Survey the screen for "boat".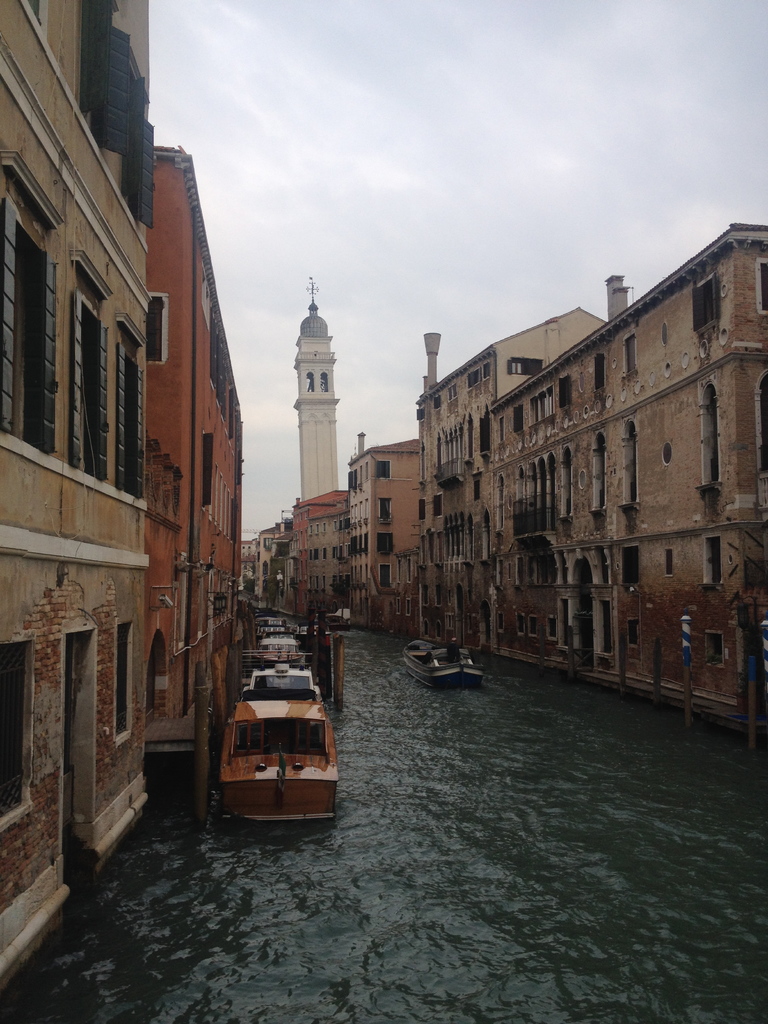
Survey found: 247:639:310:671.
